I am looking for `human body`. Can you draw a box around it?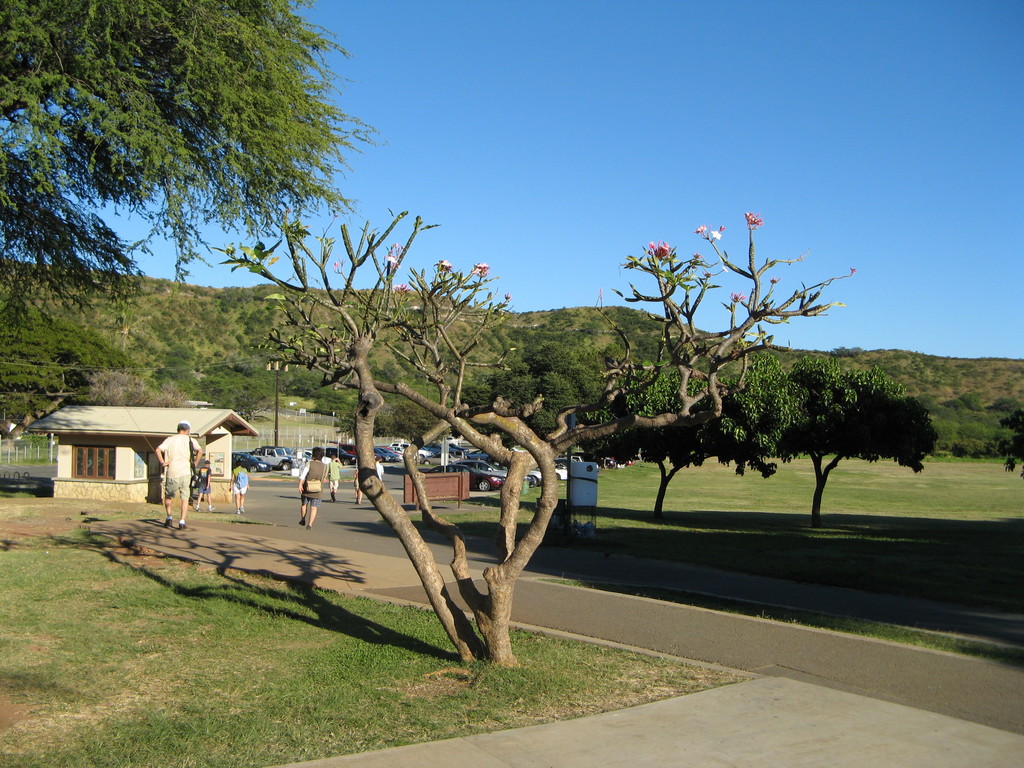
Sure, the bounding box is [x1=195, y1=466, x2=215, y2=511].
